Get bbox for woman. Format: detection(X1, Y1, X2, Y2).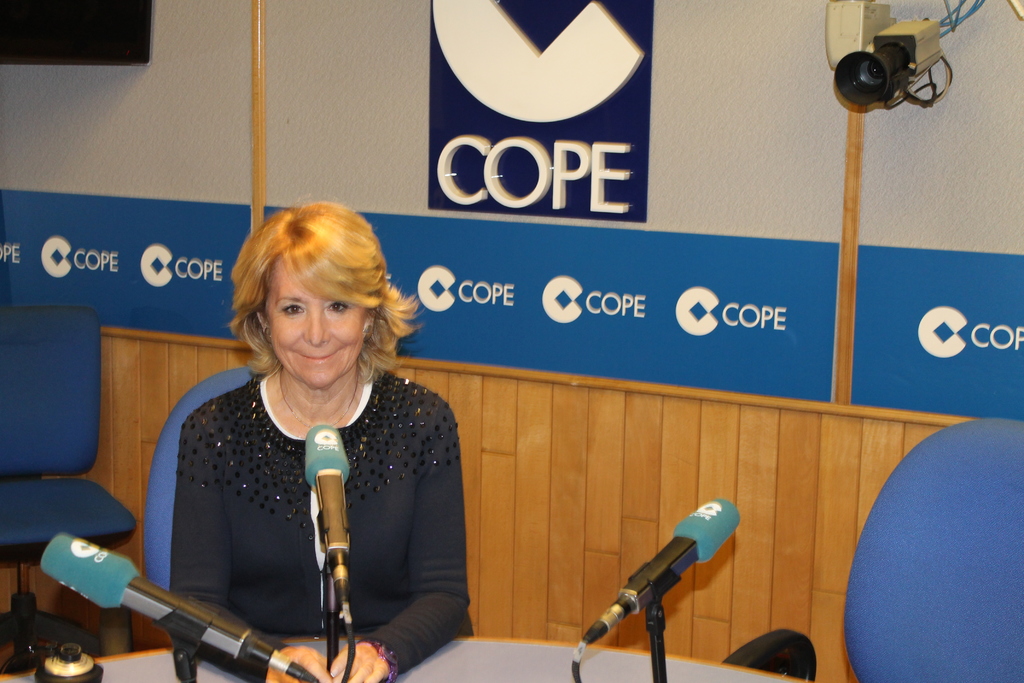
detection(143, 203, 482, 682).
